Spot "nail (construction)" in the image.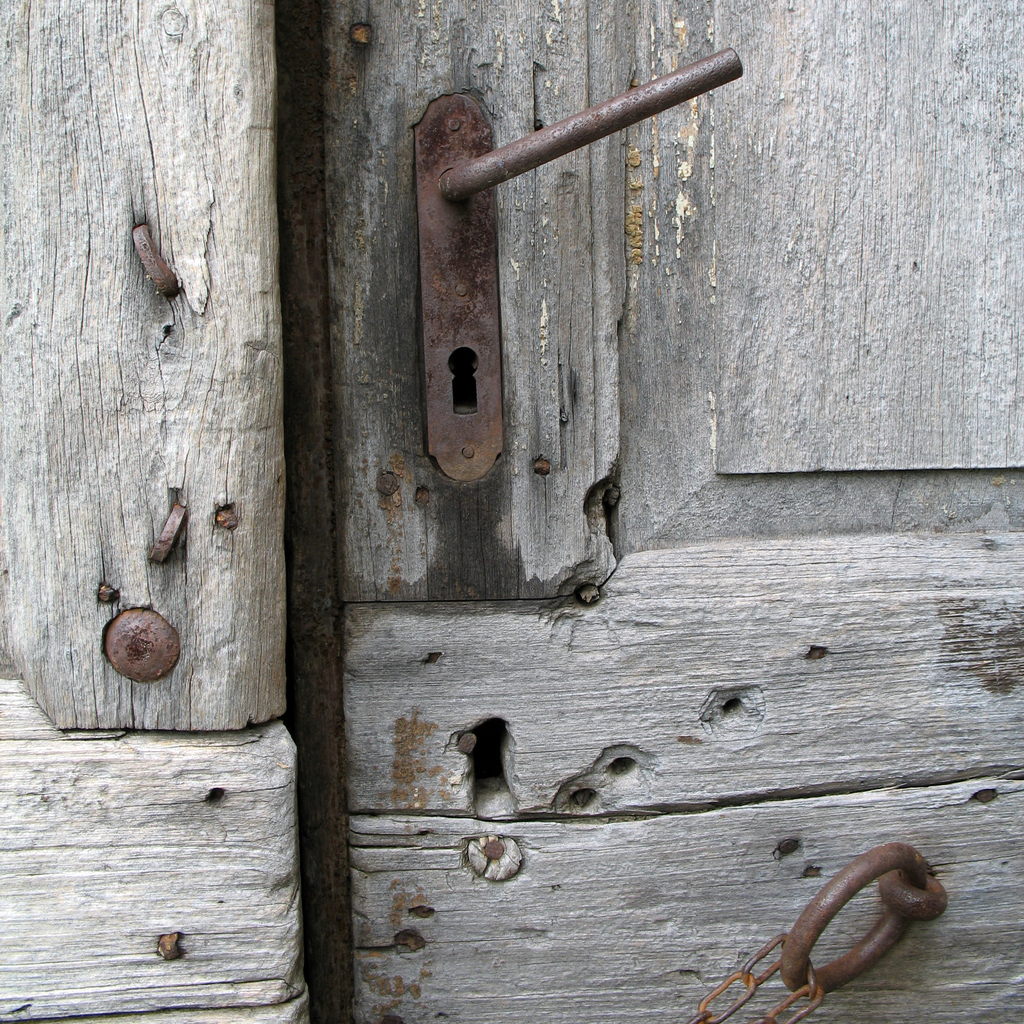
"nail (construction)" found at <region>104, 606, 177, 678</region>.
